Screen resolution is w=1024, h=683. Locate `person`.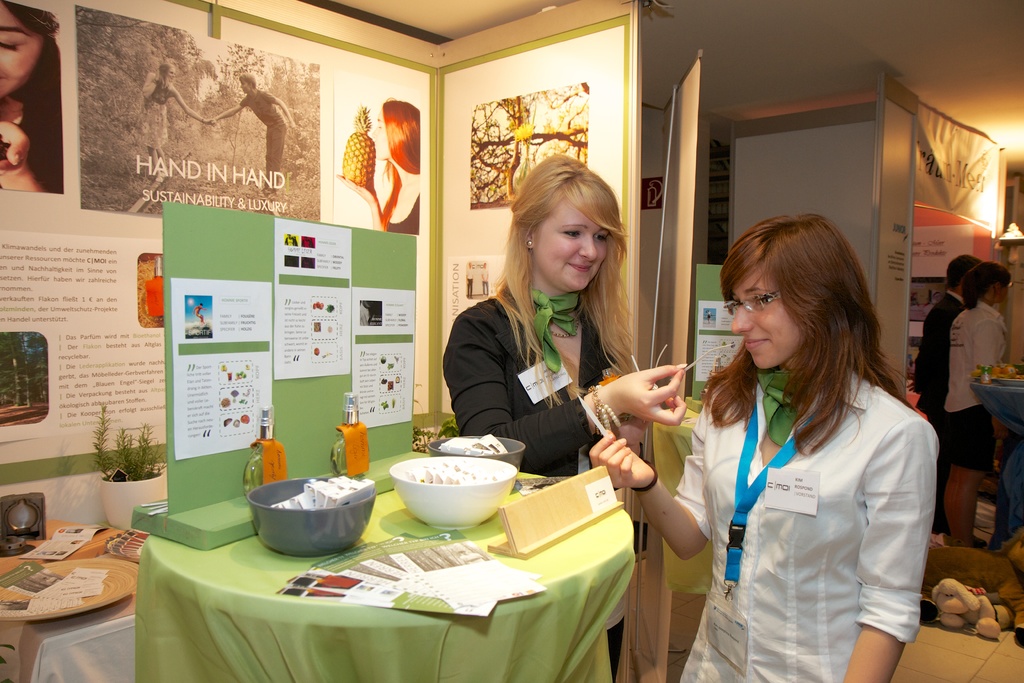
region(212, 68, 292, 194).
